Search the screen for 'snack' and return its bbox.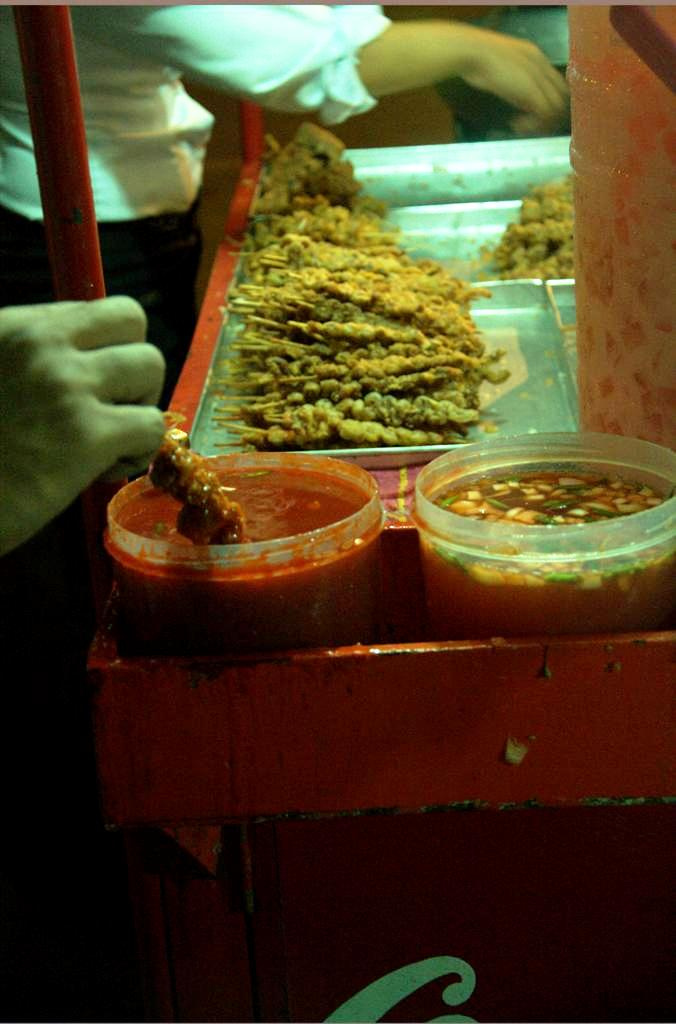
Found: BBox(483, 171, 577, 258).
